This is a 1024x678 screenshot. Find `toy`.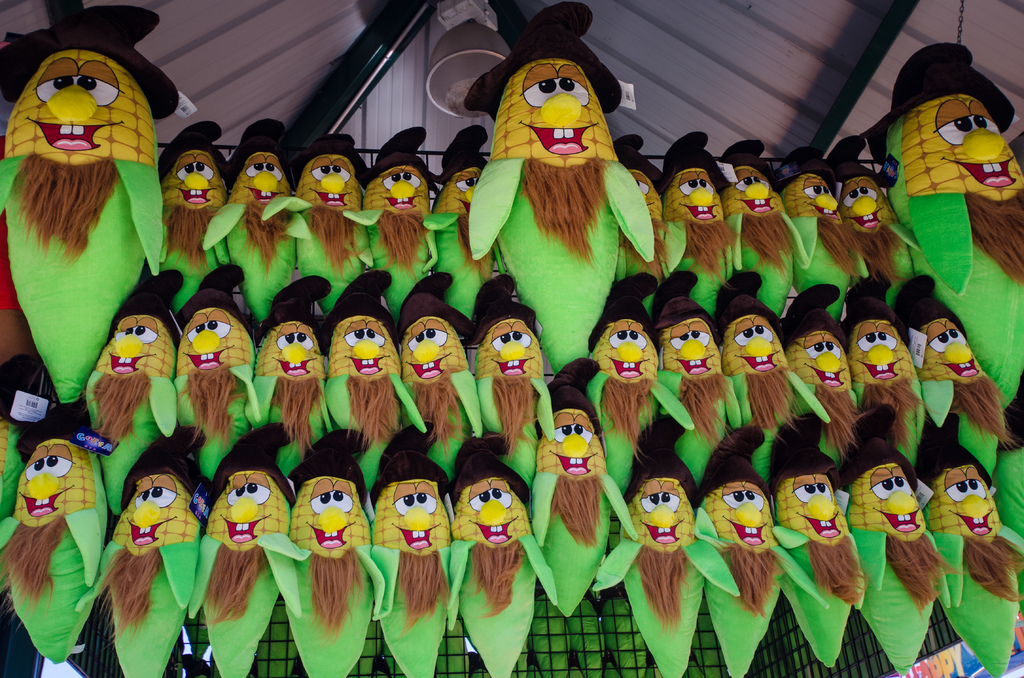
Bounding box: 711 266 834 481.
